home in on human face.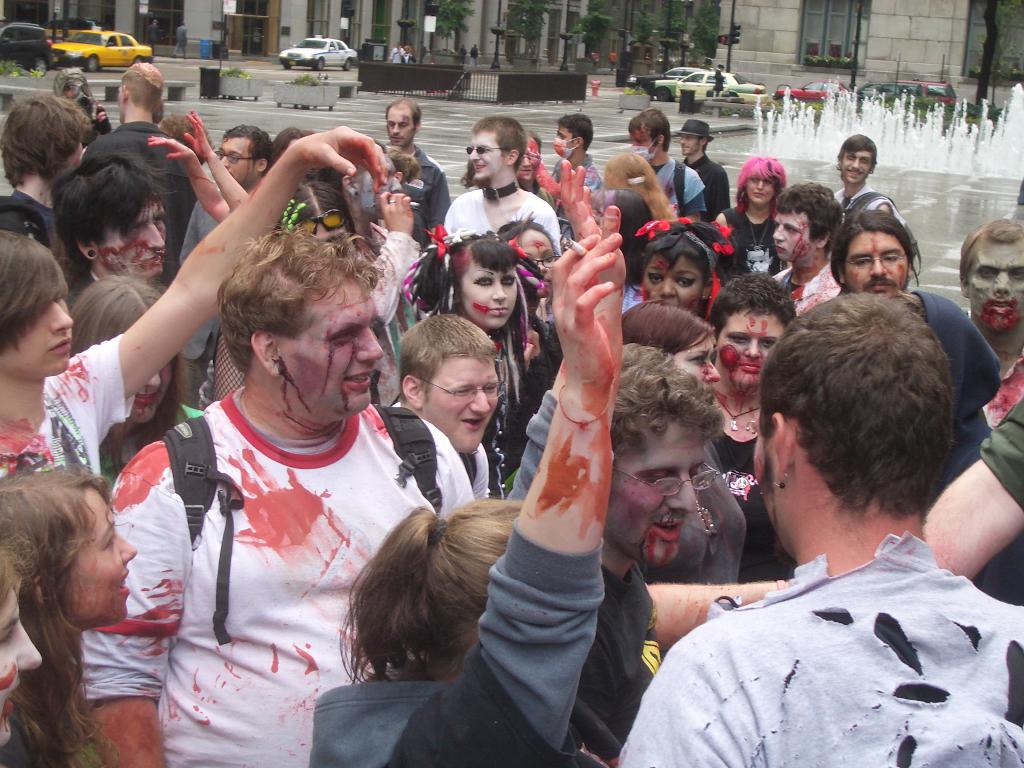
Homed in at Rect(746, 179, 775, 207).
